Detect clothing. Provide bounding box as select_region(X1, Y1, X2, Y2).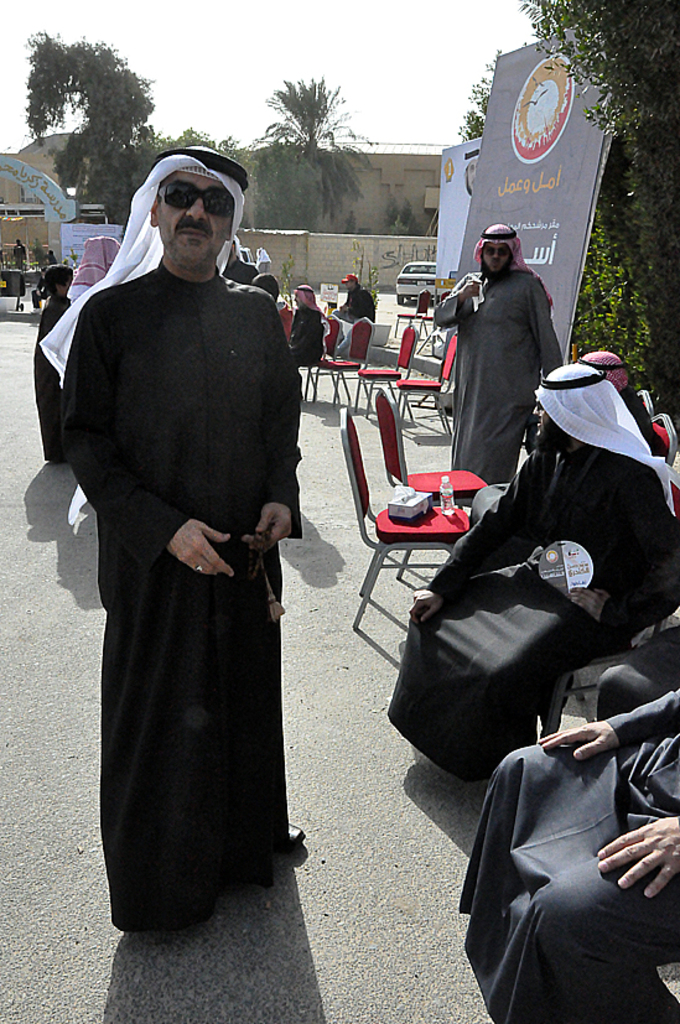
select_region(35, 284, 77, 464).
